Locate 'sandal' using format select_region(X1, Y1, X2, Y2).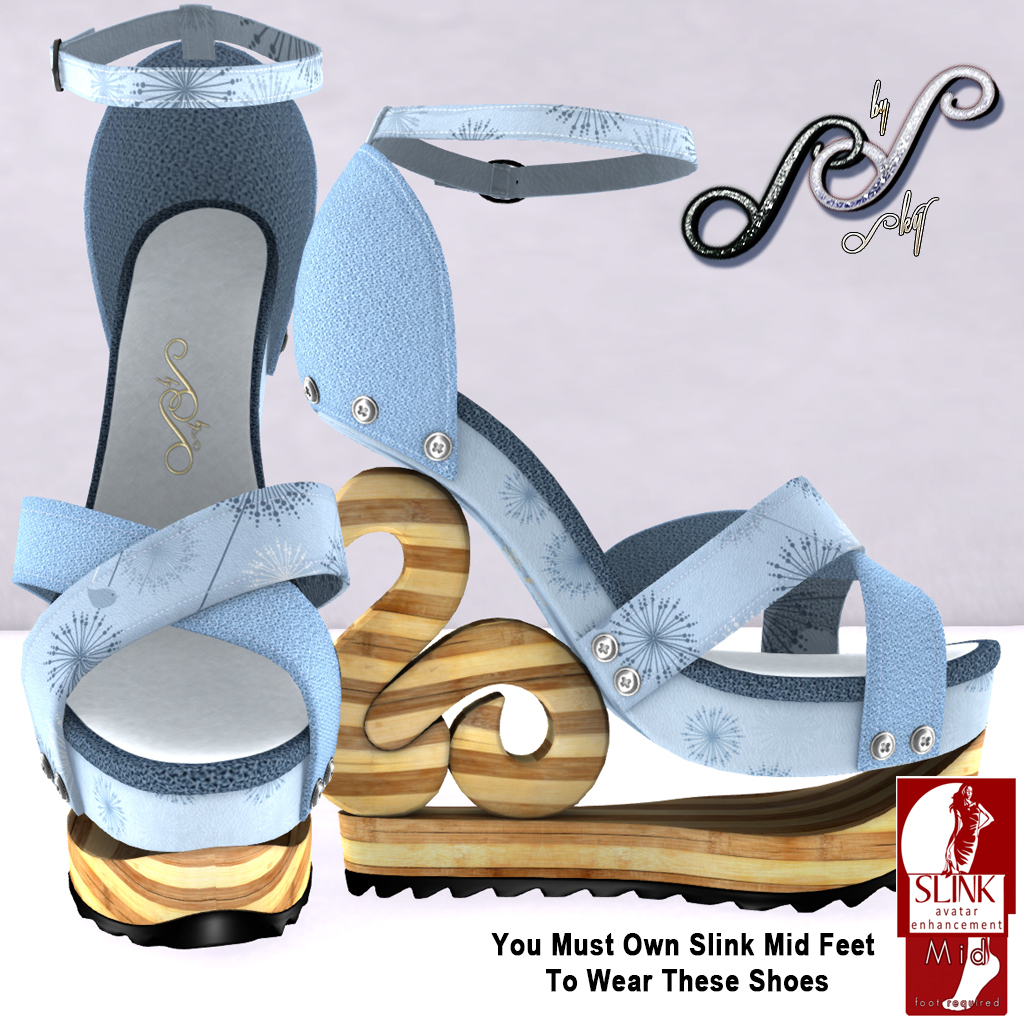
select_region(8, 1, 320, 948).
